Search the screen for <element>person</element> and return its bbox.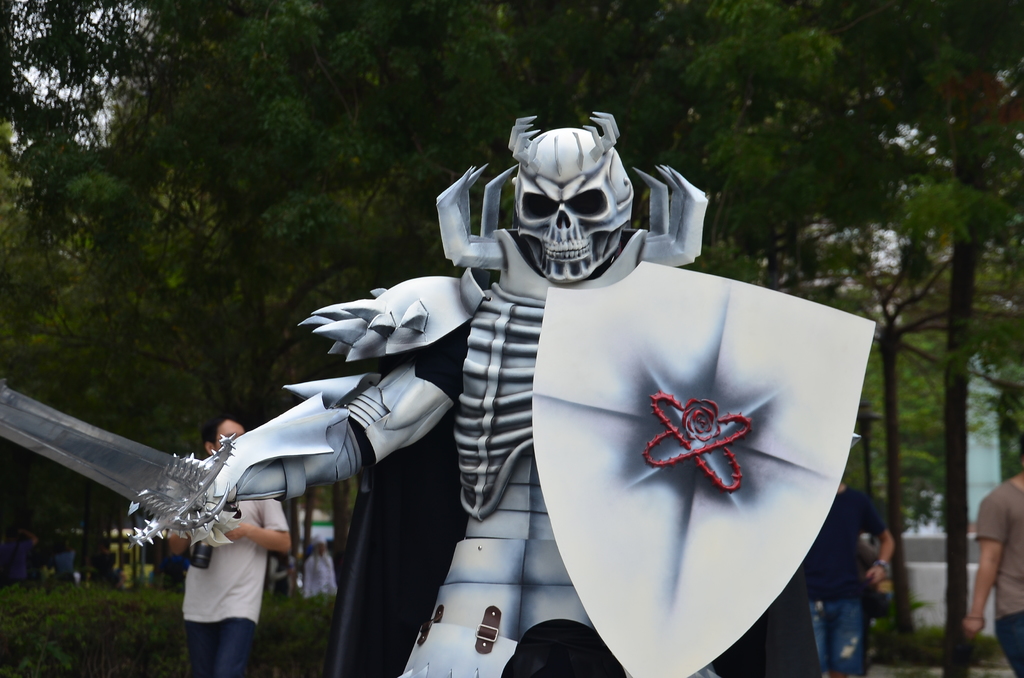
Found: BBox(966, 458, 1023, 677).
